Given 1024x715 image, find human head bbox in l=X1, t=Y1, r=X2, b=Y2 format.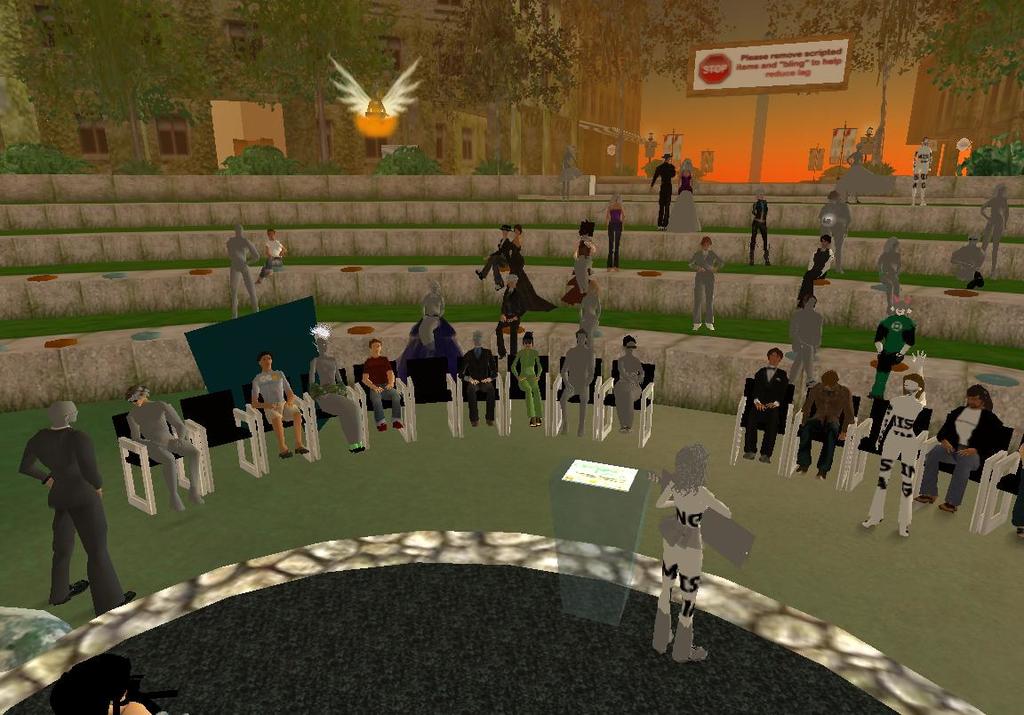
l=258, t=349, r=276, b=372.
